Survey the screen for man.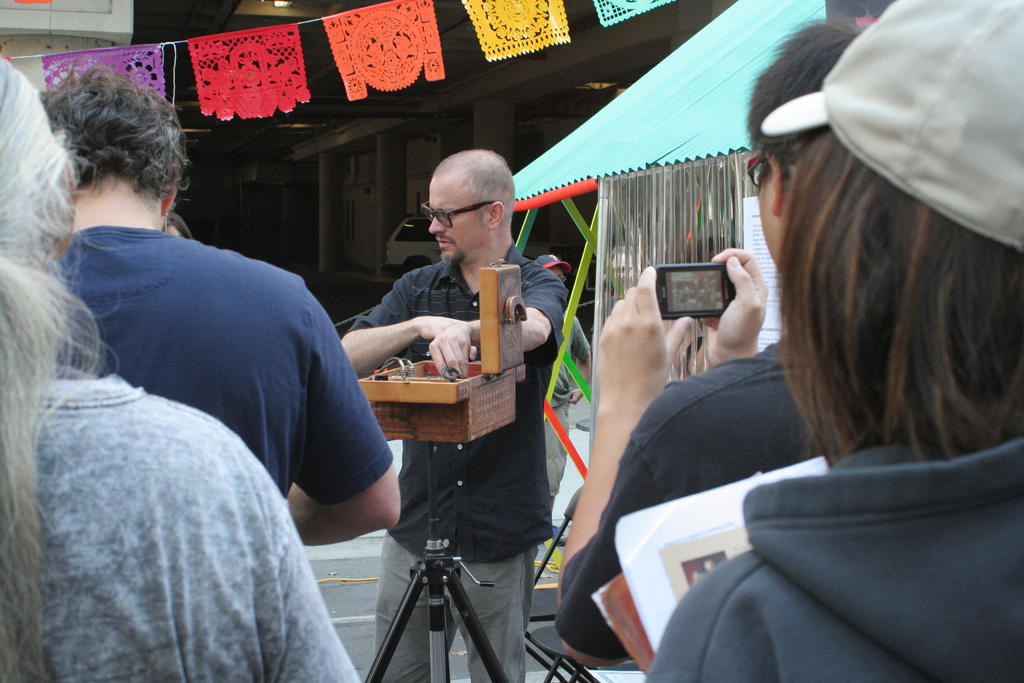
Survey found: 552, 4, 879, 670.
